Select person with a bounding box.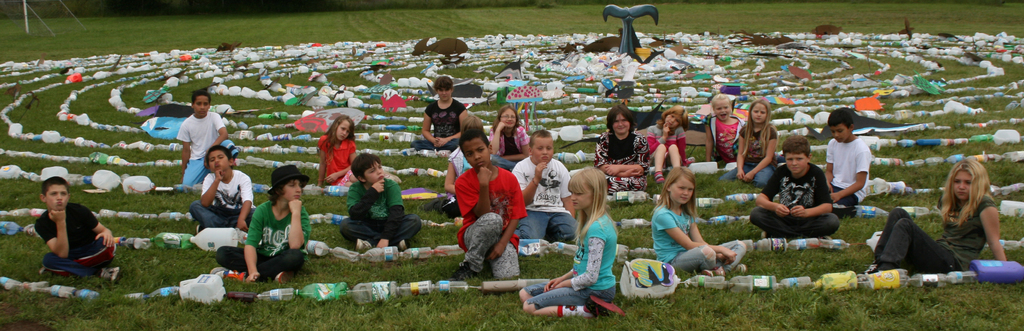
rect(449, 117, 516, 274).
